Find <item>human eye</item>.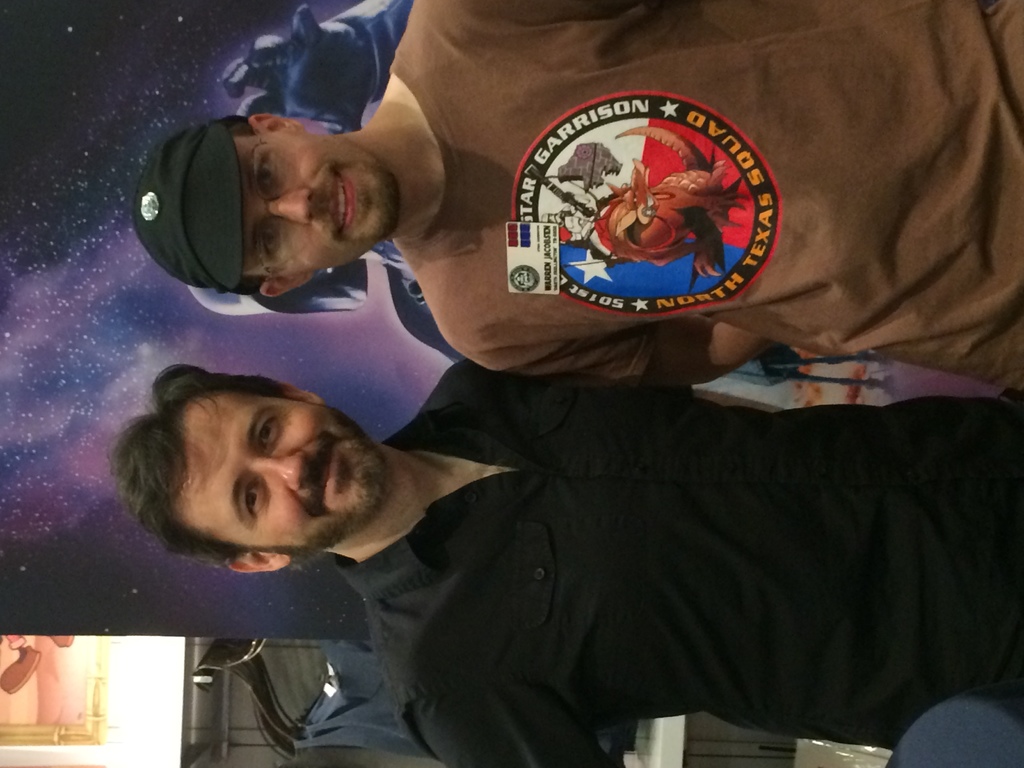
(x1=257, y1=413, x2=282, y2=452).
